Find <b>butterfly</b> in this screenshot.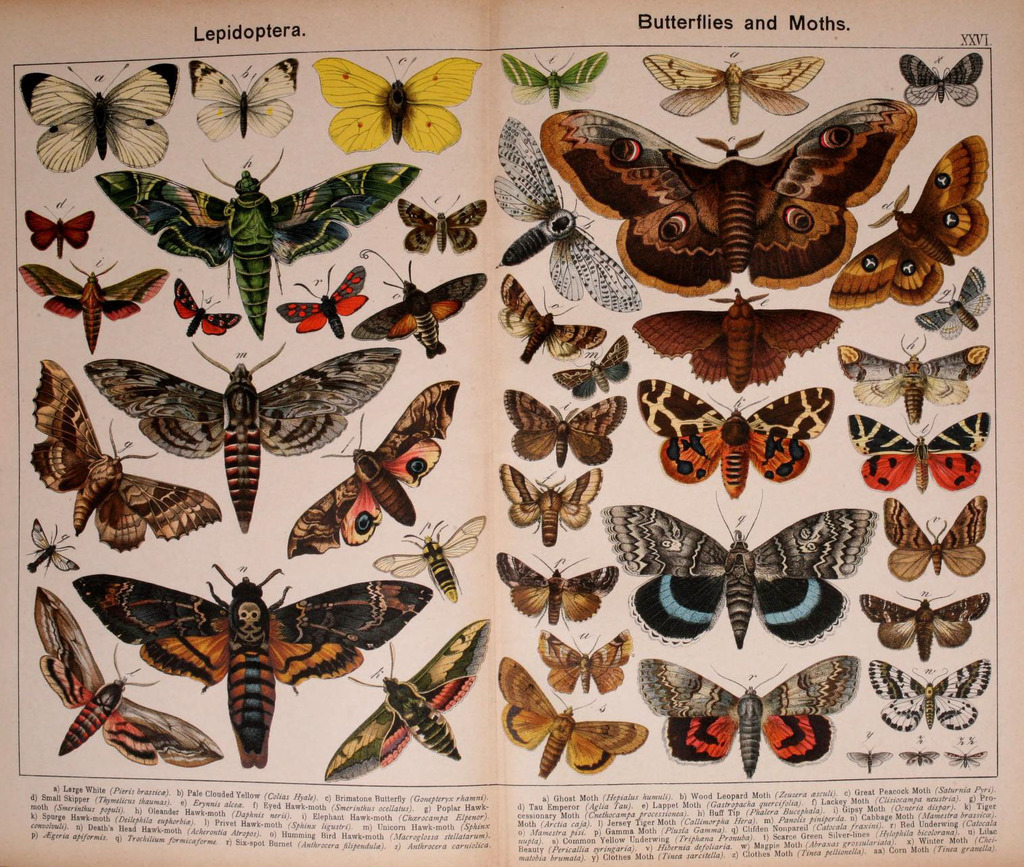
The bounding box for <b>butterfly</b> is region(555, 332, 639, 395).
